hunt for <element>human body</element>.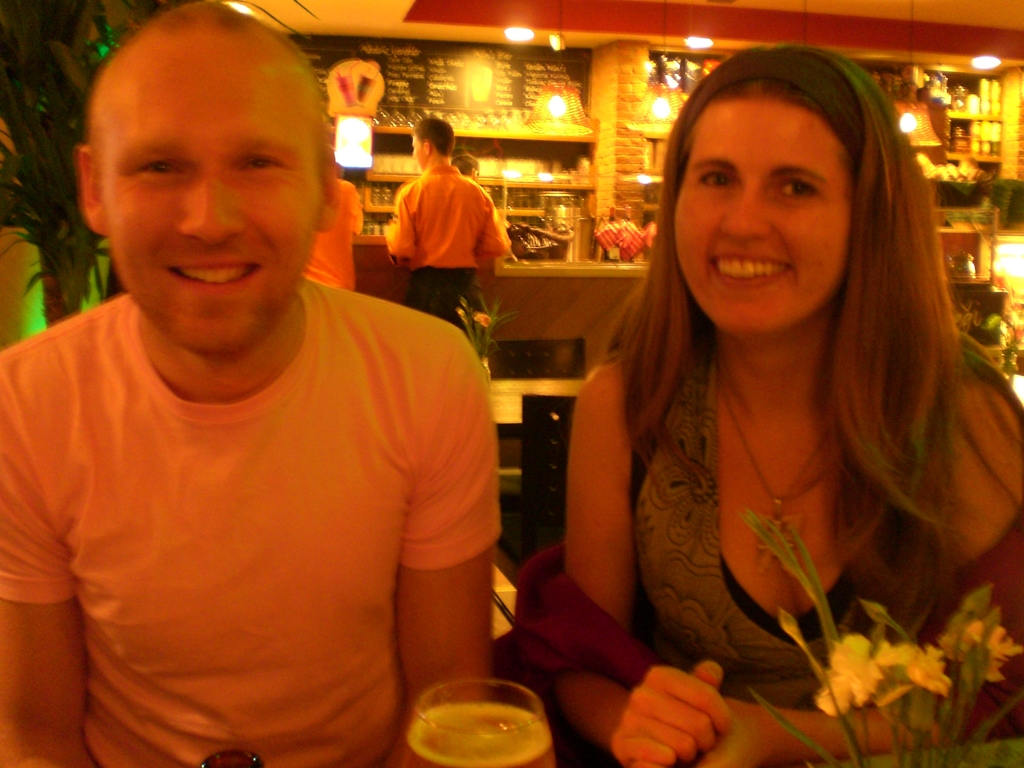
Hunted down at {"x1": 0, "y1": 0, "x2": 500, "y2": 767}.
